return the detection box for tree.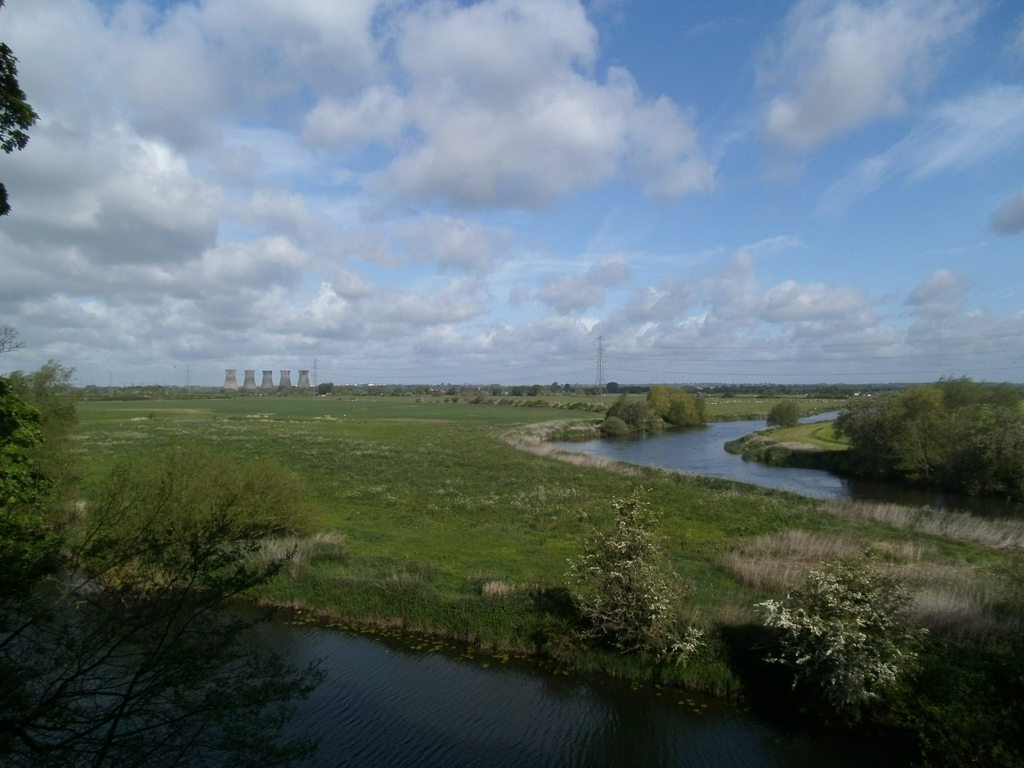
(0, 323, 26, 377).
